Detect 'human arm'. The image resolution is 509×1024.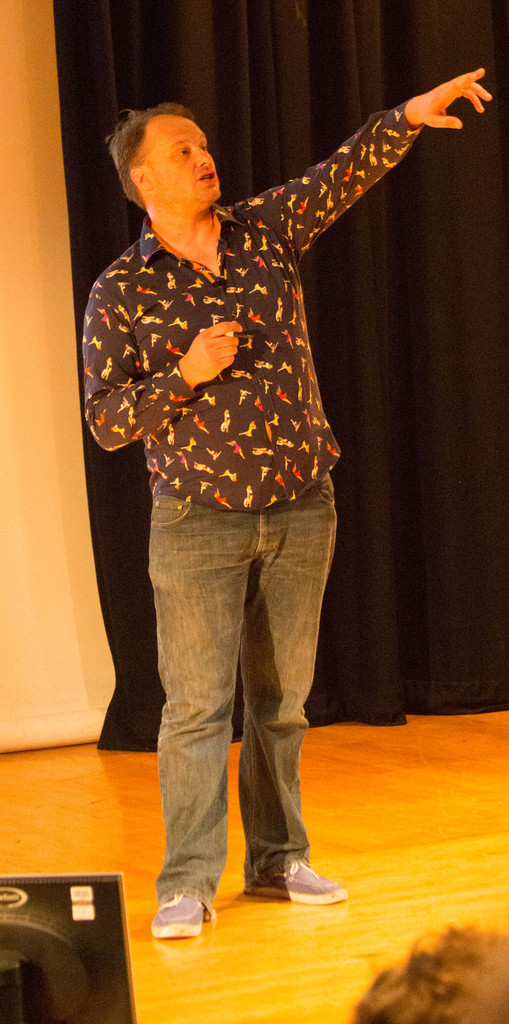
197:68:481:307.
